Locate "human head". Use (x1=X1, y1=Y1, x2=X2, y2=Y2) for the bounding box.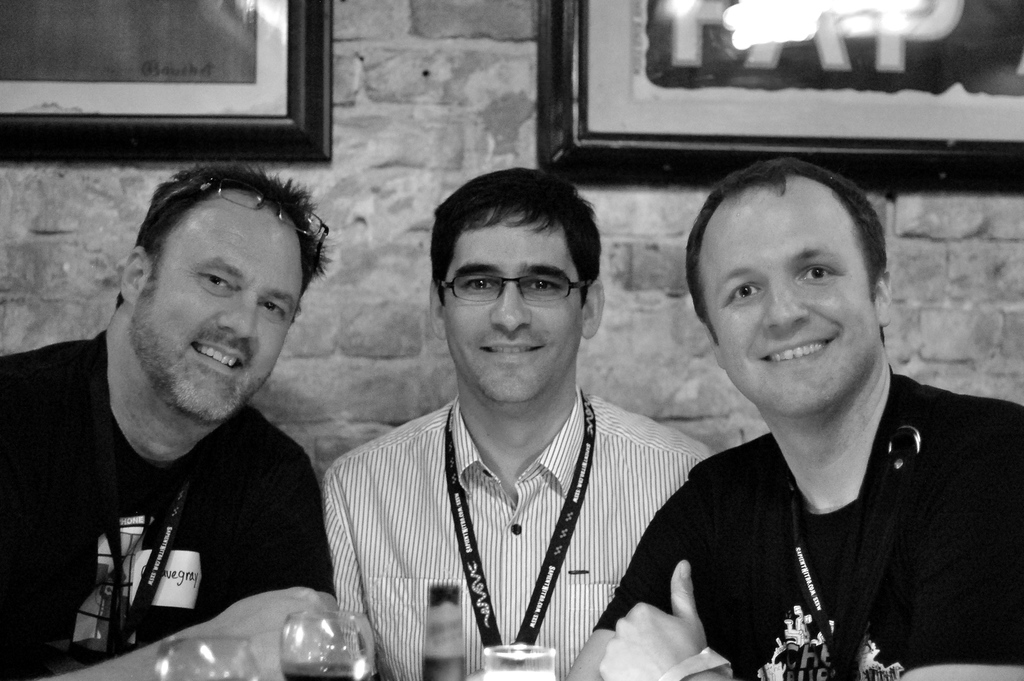
(x1=102, y1=151, x2=329, y2=417).
